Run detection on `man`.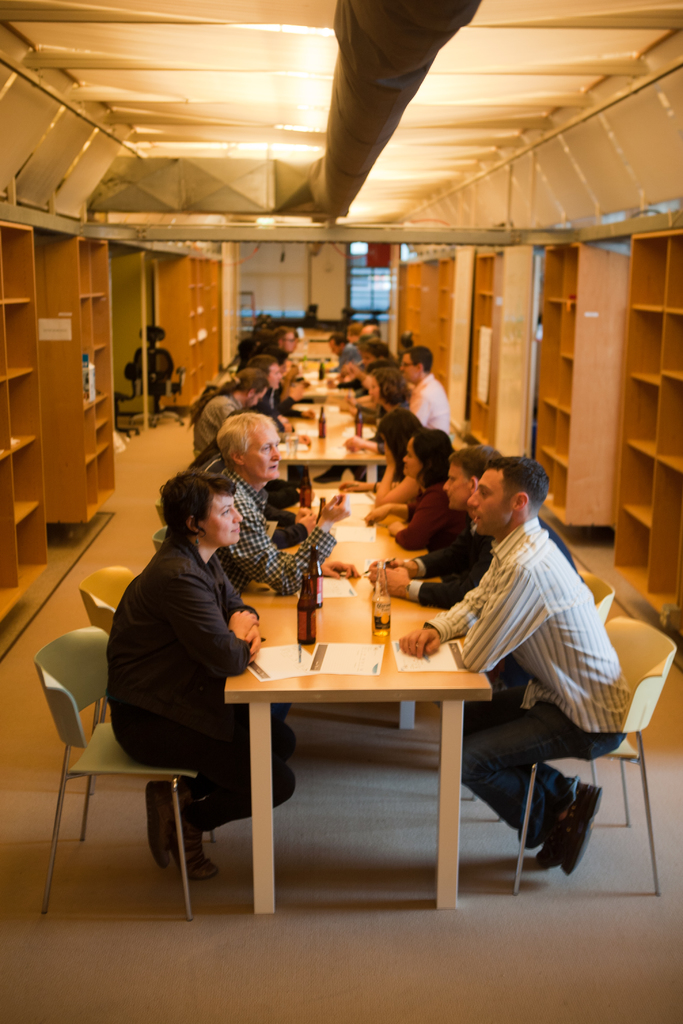
Result: 197 420 354 599.
